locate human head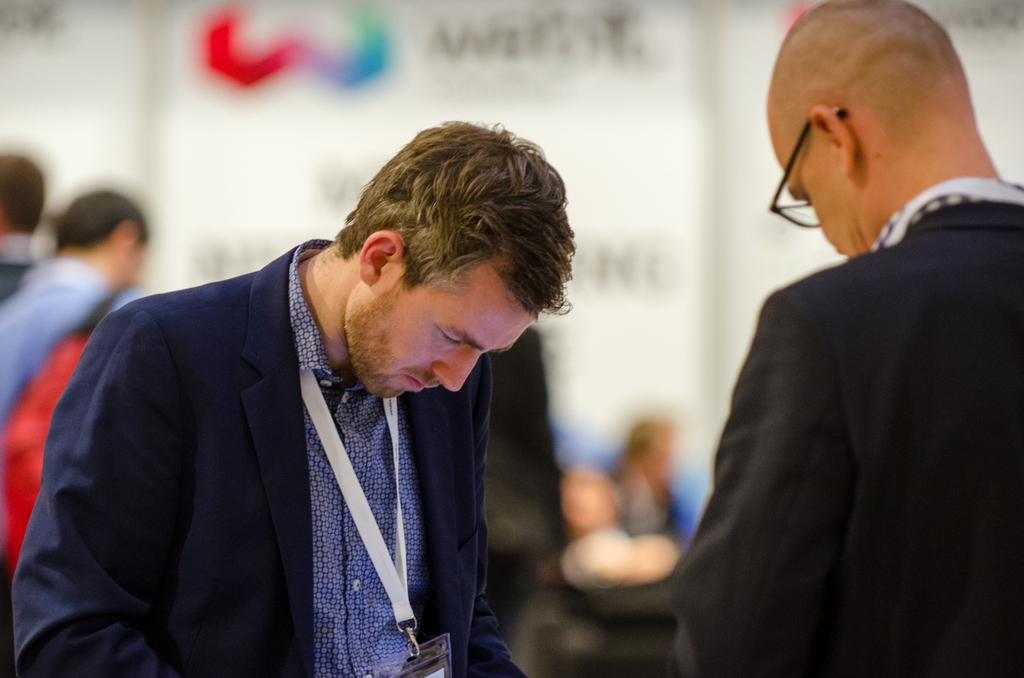
48/185/150/297
